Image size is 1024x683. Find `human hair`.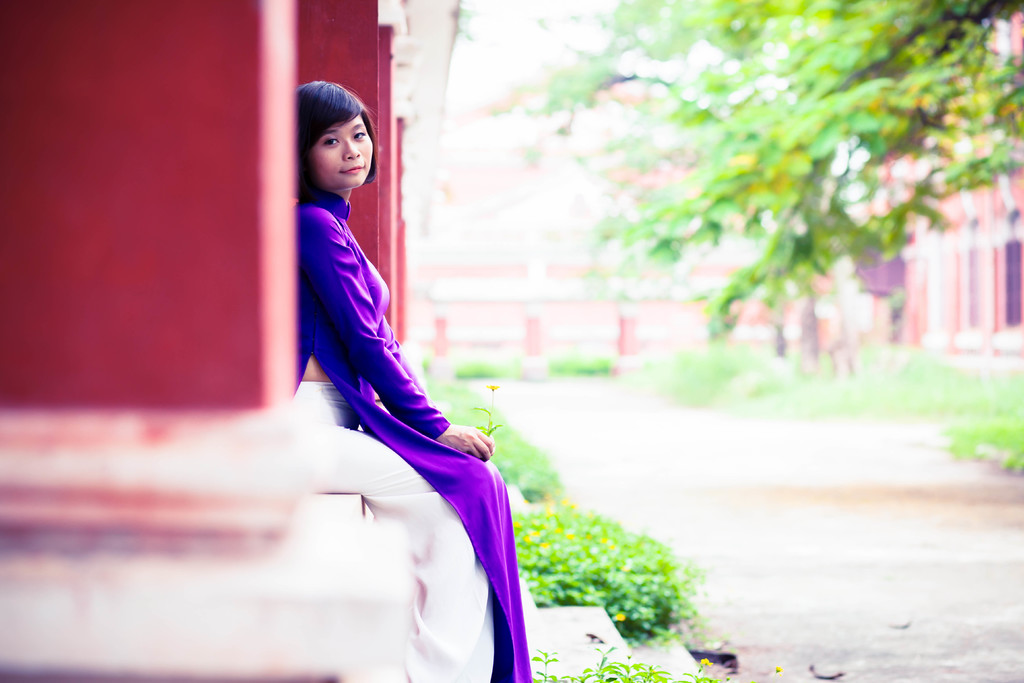
(x1=284, y1=76, x2=376, y2=212).
